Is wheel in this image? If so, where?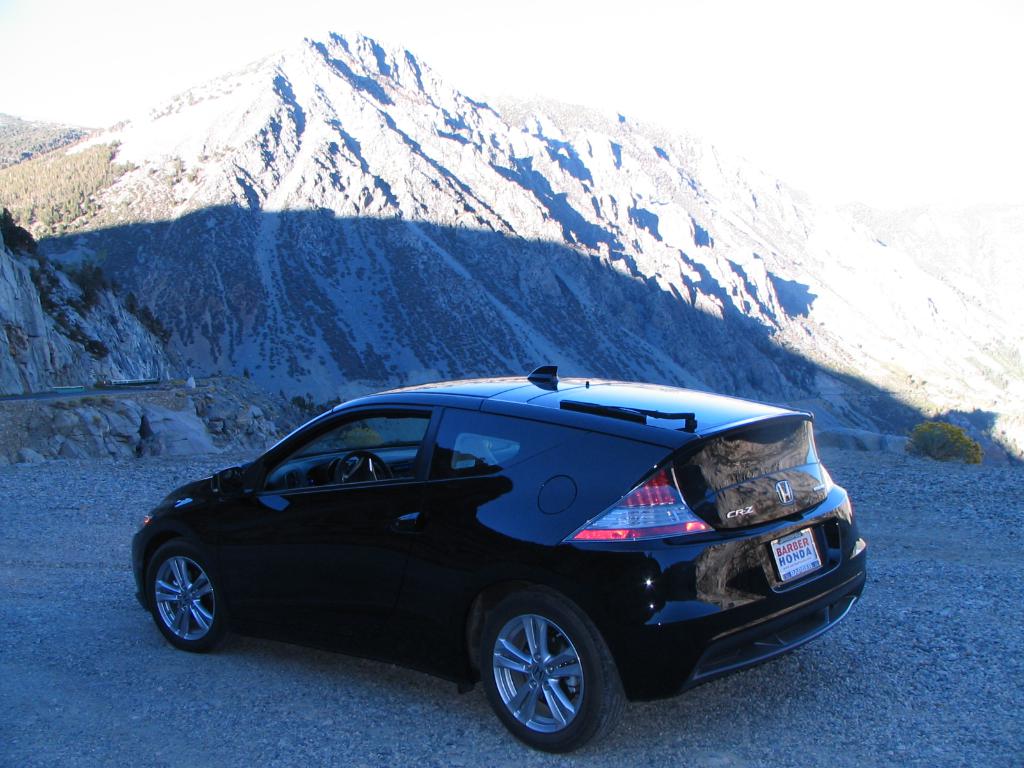
Yes, at BBox(473, 610, 608, 743).
